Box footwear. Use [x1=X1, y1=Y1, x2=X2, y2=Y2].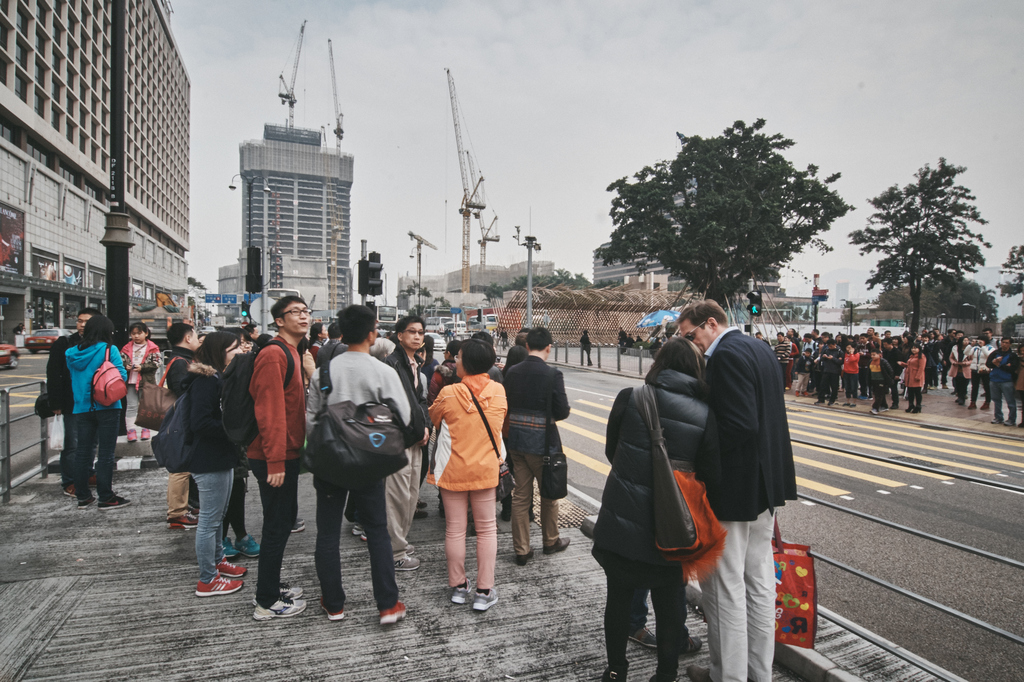
[x1=872, y1=409, x2=879, y2=415].
